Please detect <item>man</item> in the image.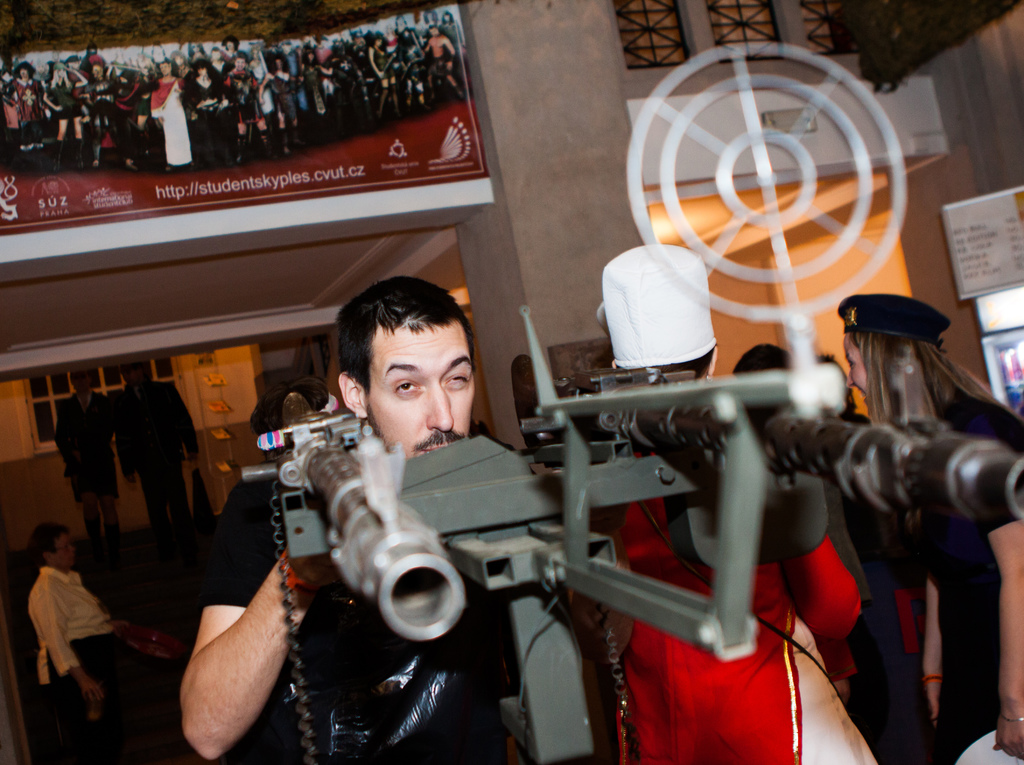
(173, 272, 635, 764).
